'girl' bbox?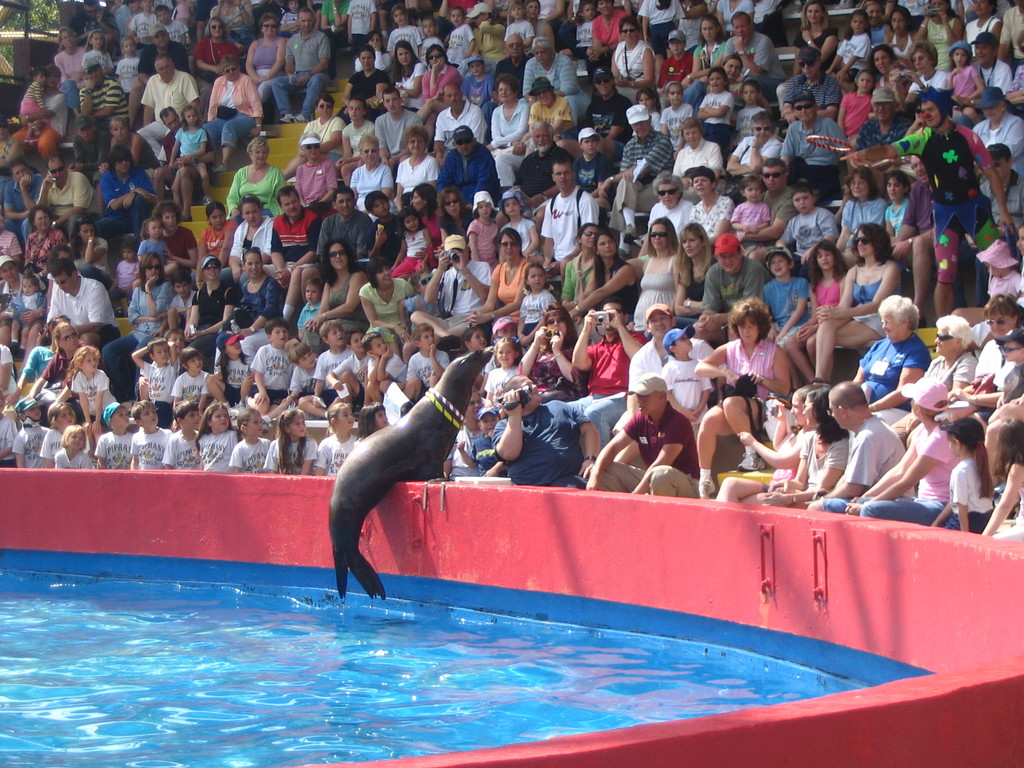
locate(561, 6, 597, 58)
